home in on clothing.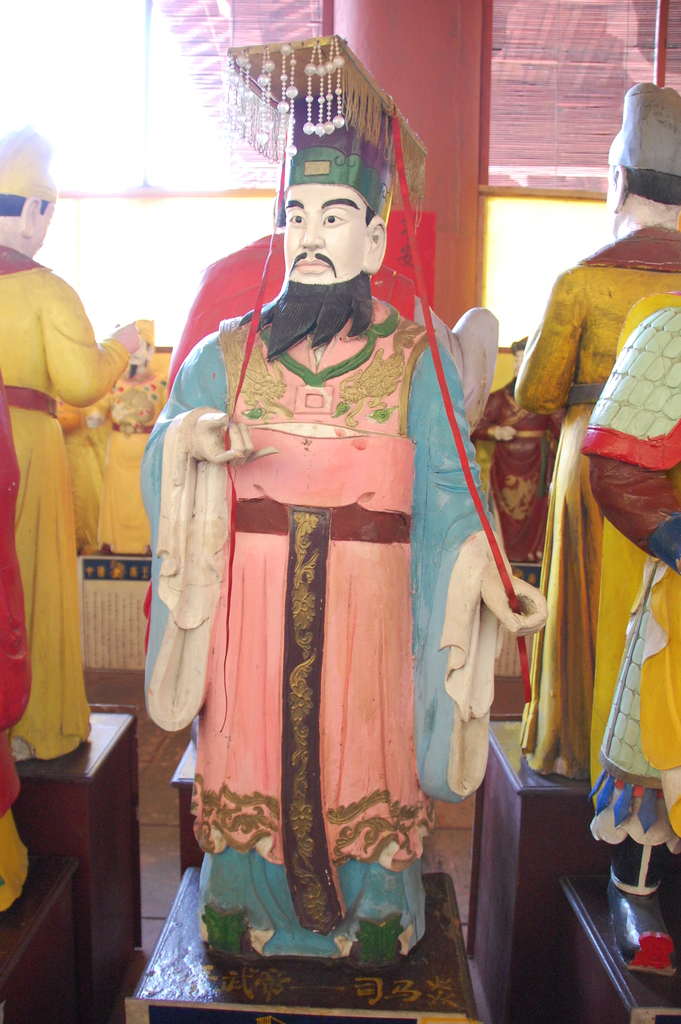
Homed in at Rect(468, 378, 575, 684).
